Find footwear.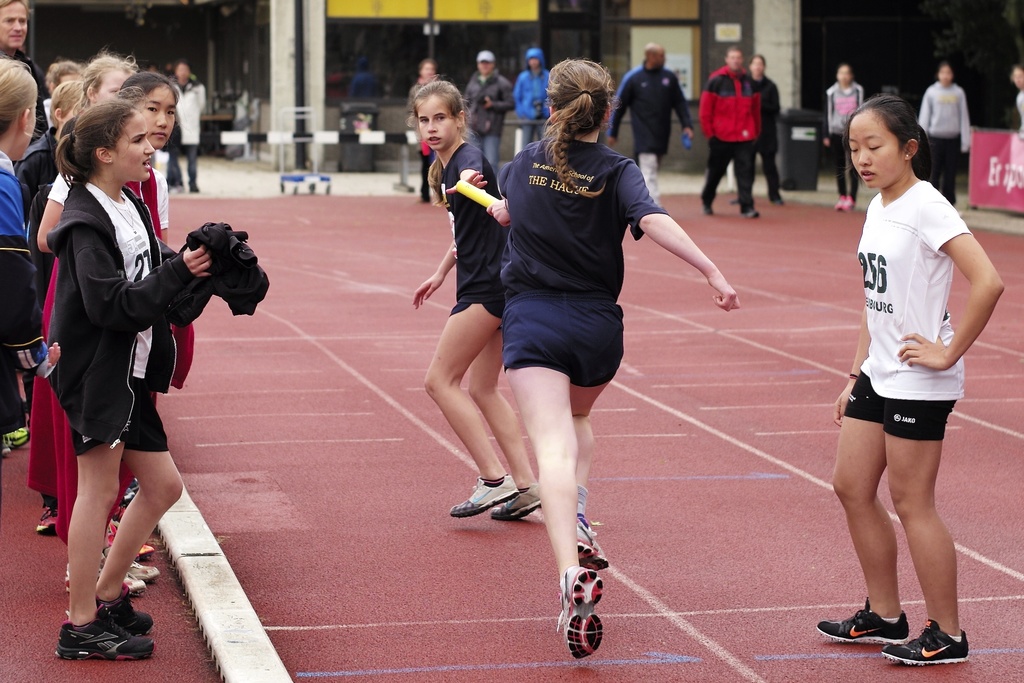
bbox(556, 574, 610, 652).
